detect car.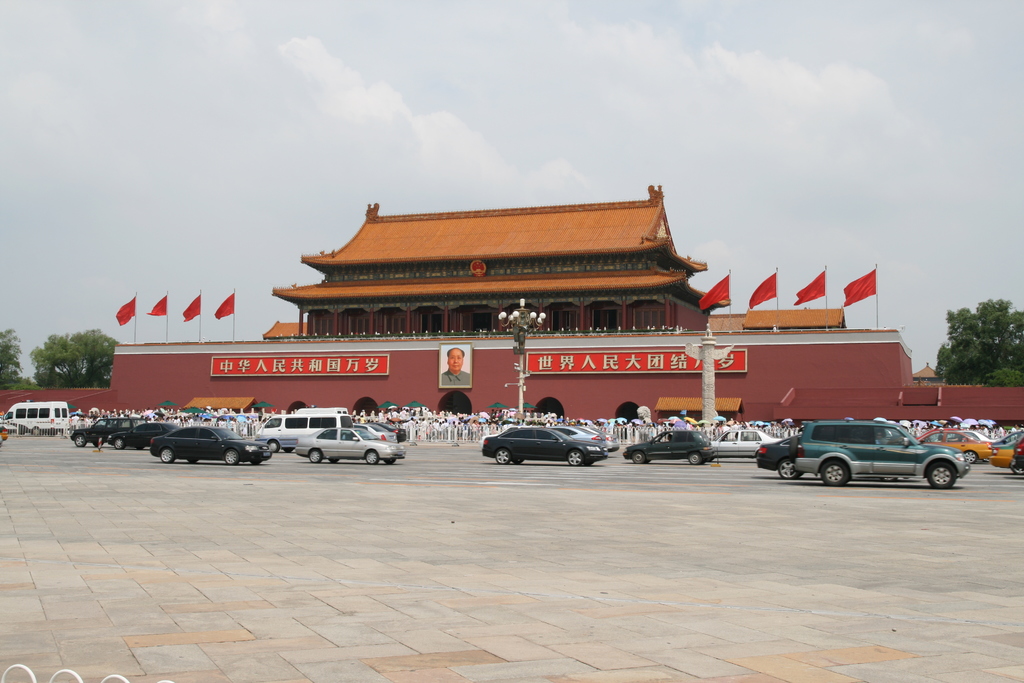
Detected at box(774, 415, 982, 490).
